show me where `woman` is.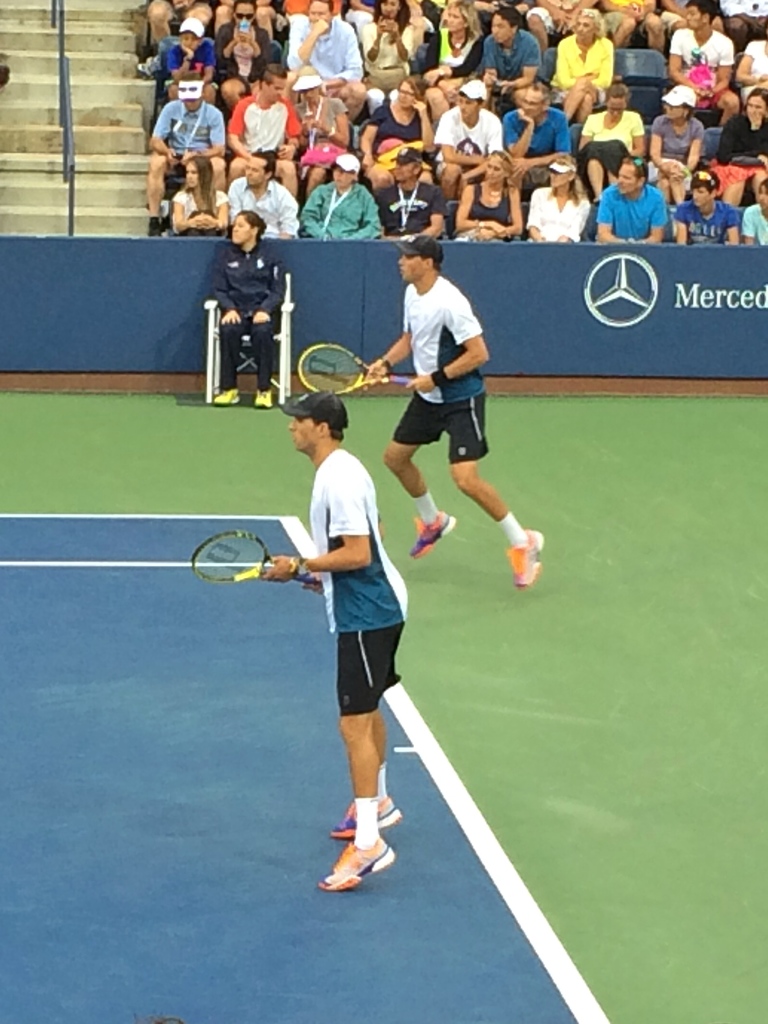
`woman` is at left=703, top=84, right=767, bottom=203.
